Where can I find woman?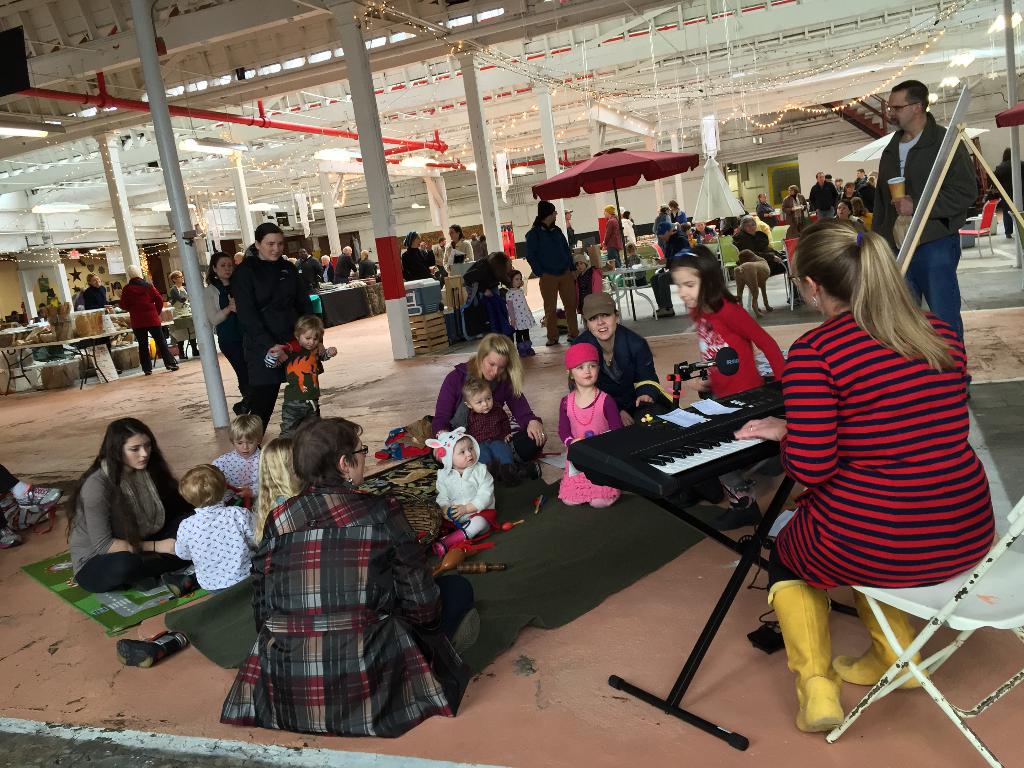
You can find it at <region>358, 250, 377, 280</region>.
